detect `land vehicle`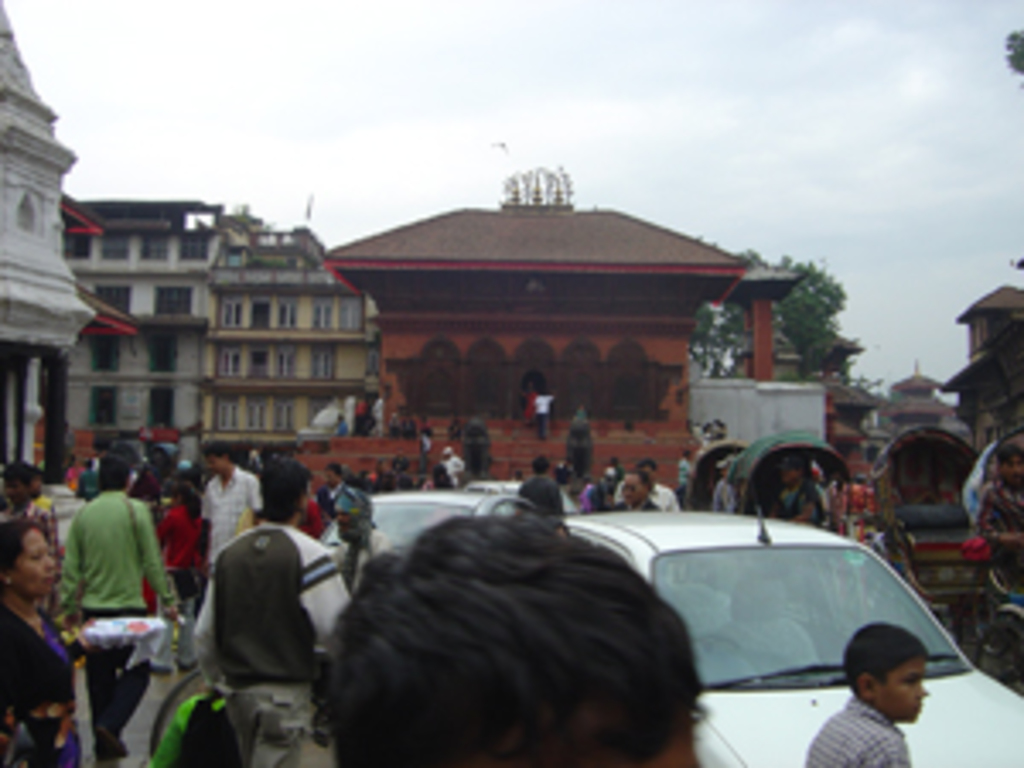
(317, 488, 536, 560)
